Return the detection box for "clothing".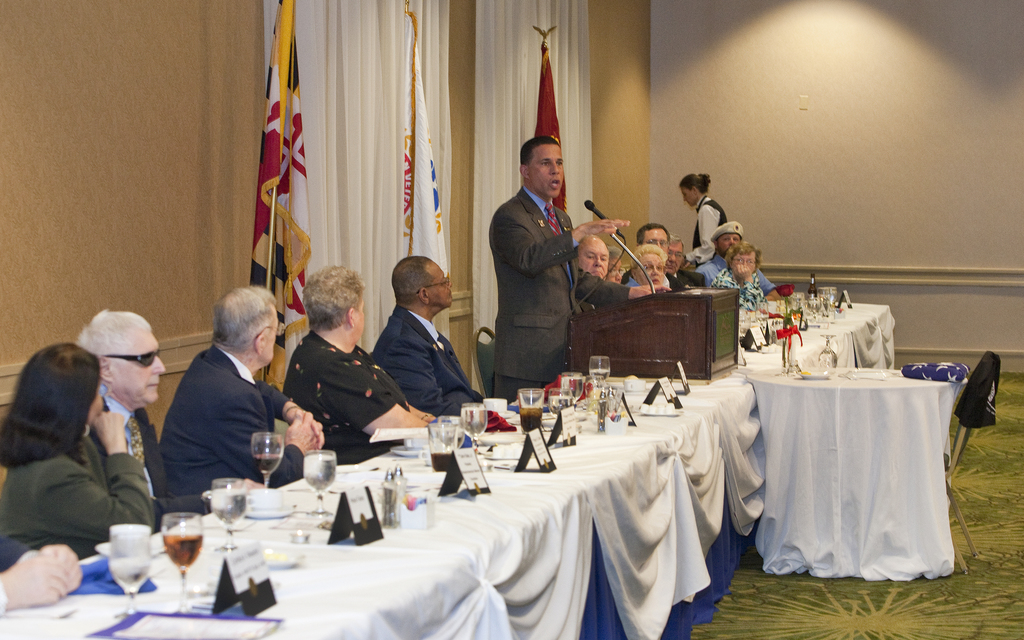
locate(270, 326, 412, 458).
